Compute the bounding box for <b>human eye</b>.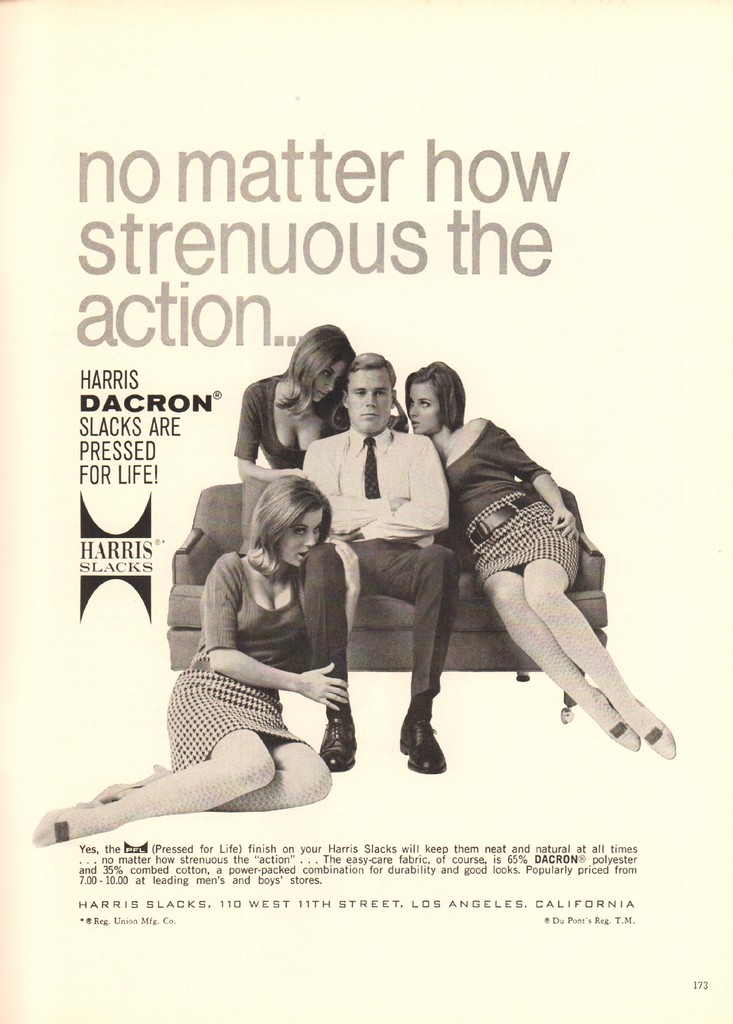
(422, 401, 431, 406).
